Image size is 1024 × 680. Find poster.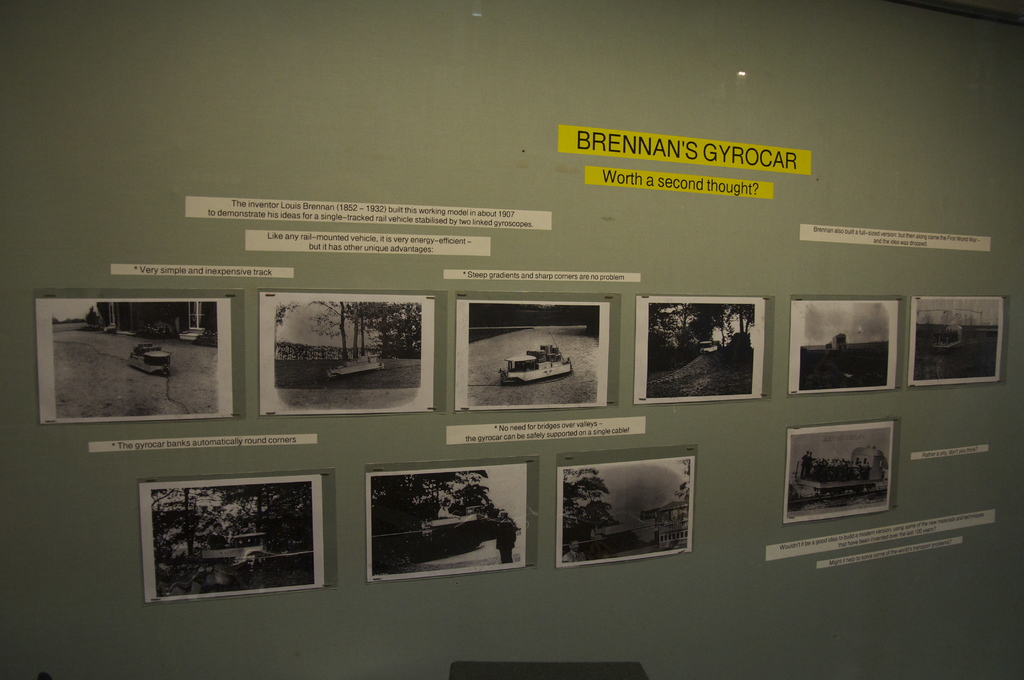
[88,432,320,457].
